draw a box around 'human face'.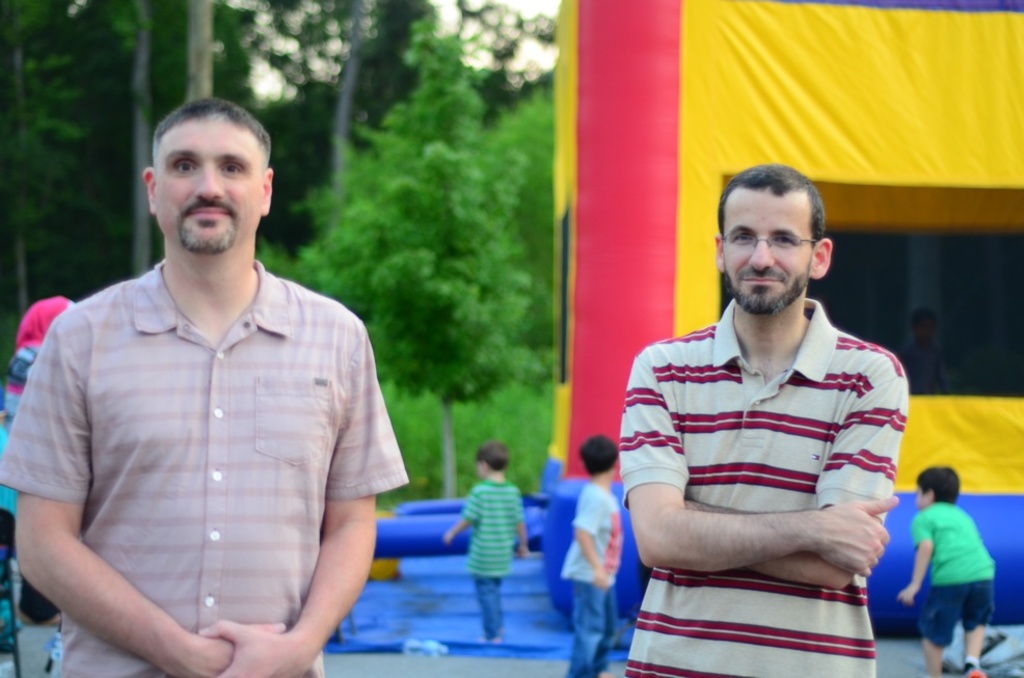
151,115,265,254.
